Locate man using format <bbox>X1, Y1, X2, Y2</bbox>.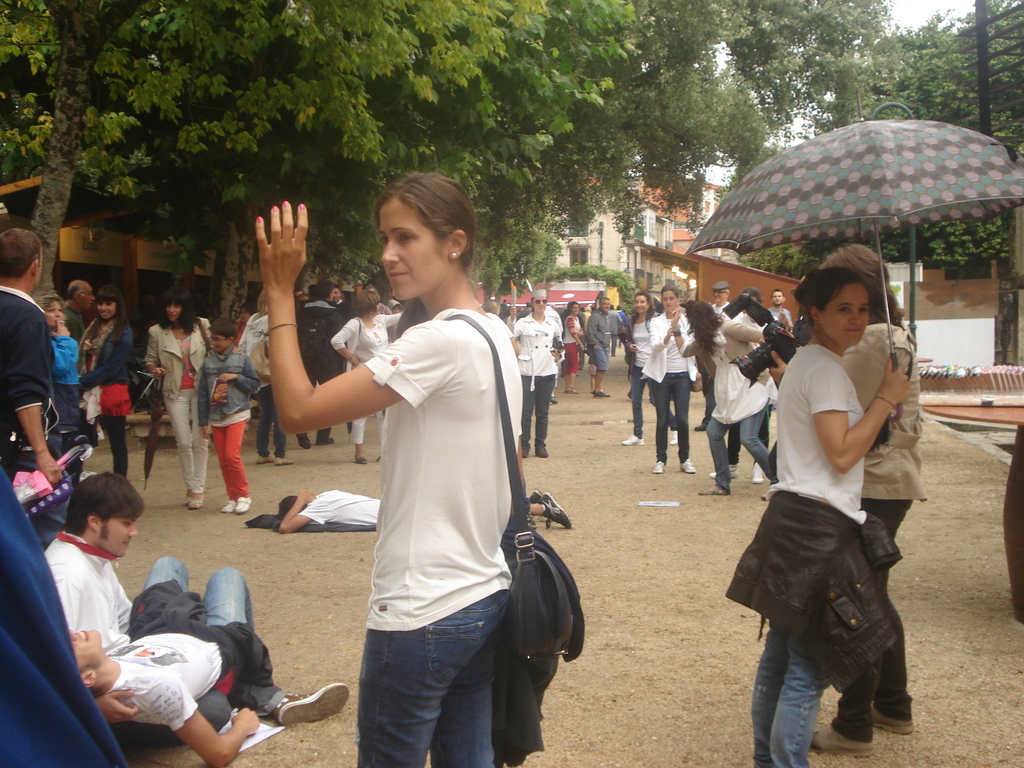
<bbox>308, 282, 316, 297</bbox>.
